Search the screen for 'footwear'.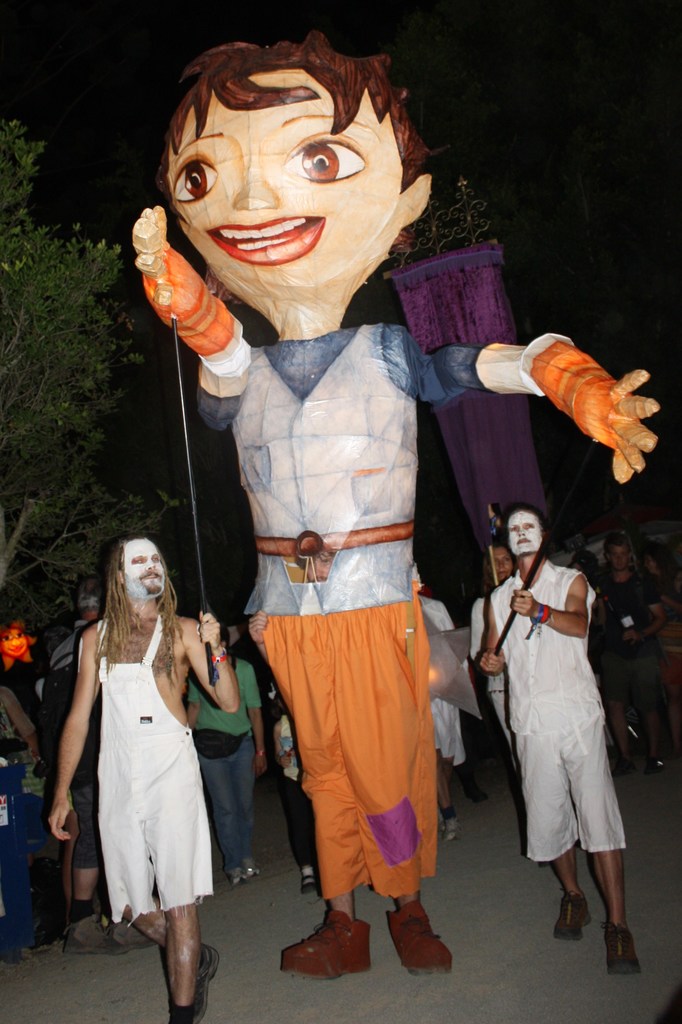
Found at bbox=[463, 779, 487, 806].
